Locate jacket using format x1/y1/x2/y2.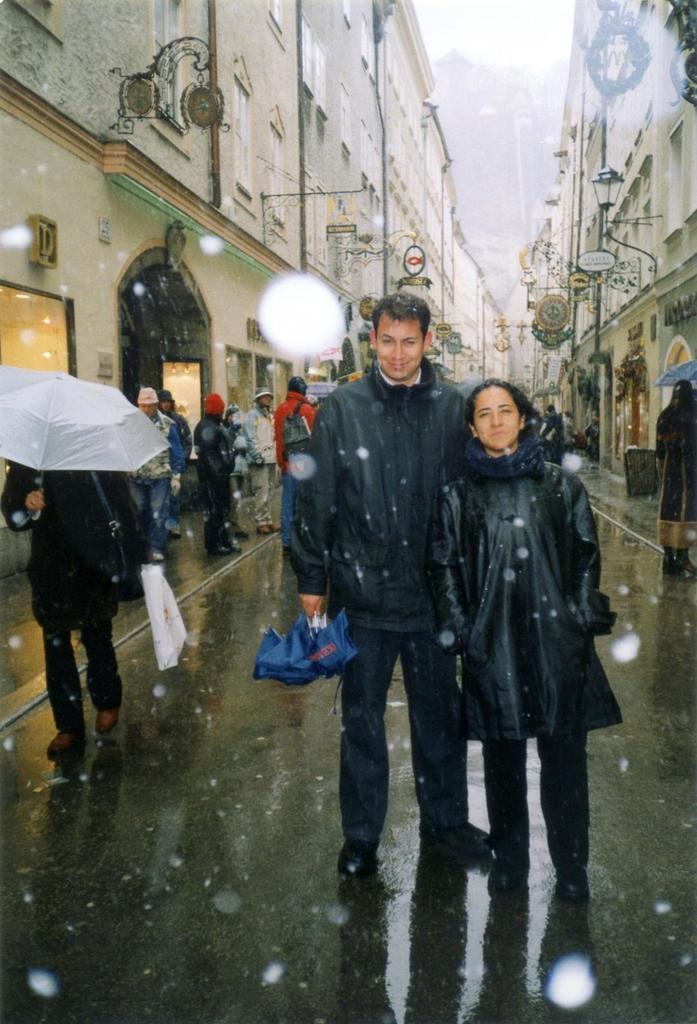
290/364/480/641.
